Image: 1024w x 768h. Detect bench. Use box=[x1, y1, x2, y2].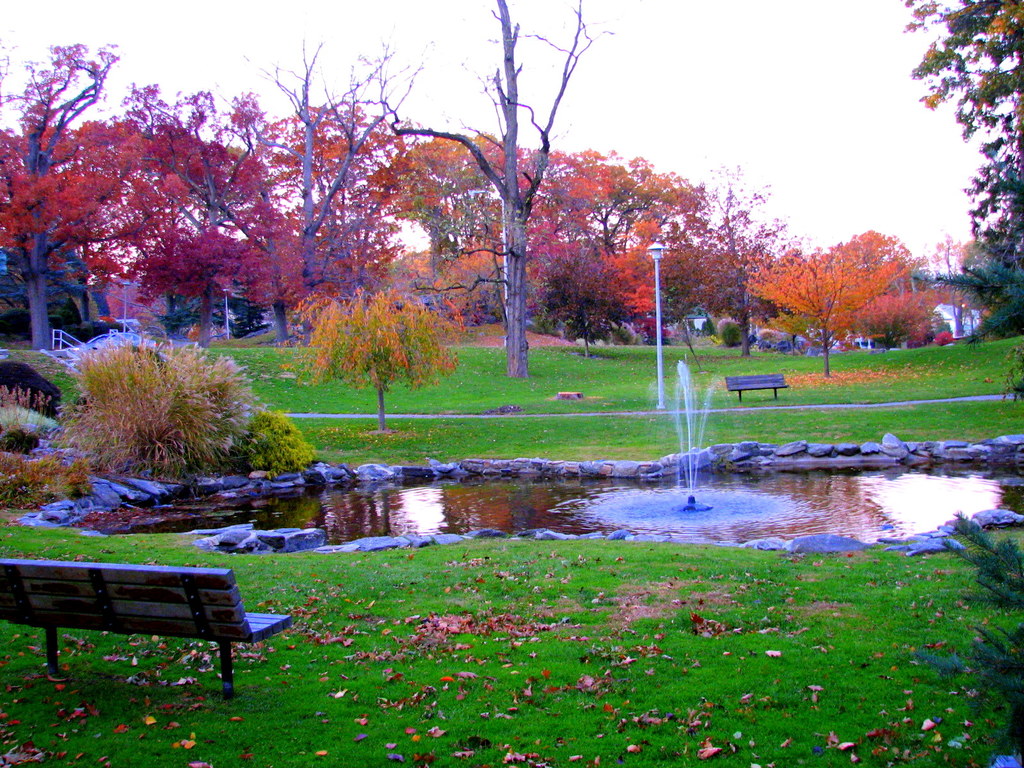
box=[3, 548, 266, 705].
